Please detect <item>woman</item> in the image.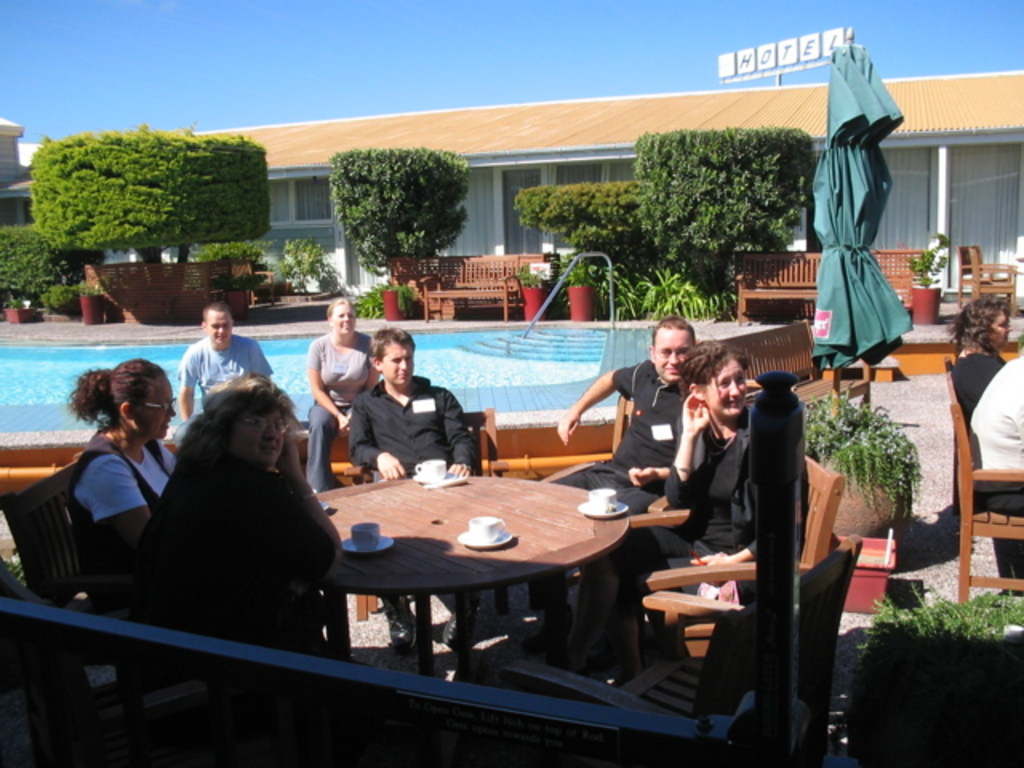
{"left": 938, "top": 291, "right": 1016, "bottom": 419}.
